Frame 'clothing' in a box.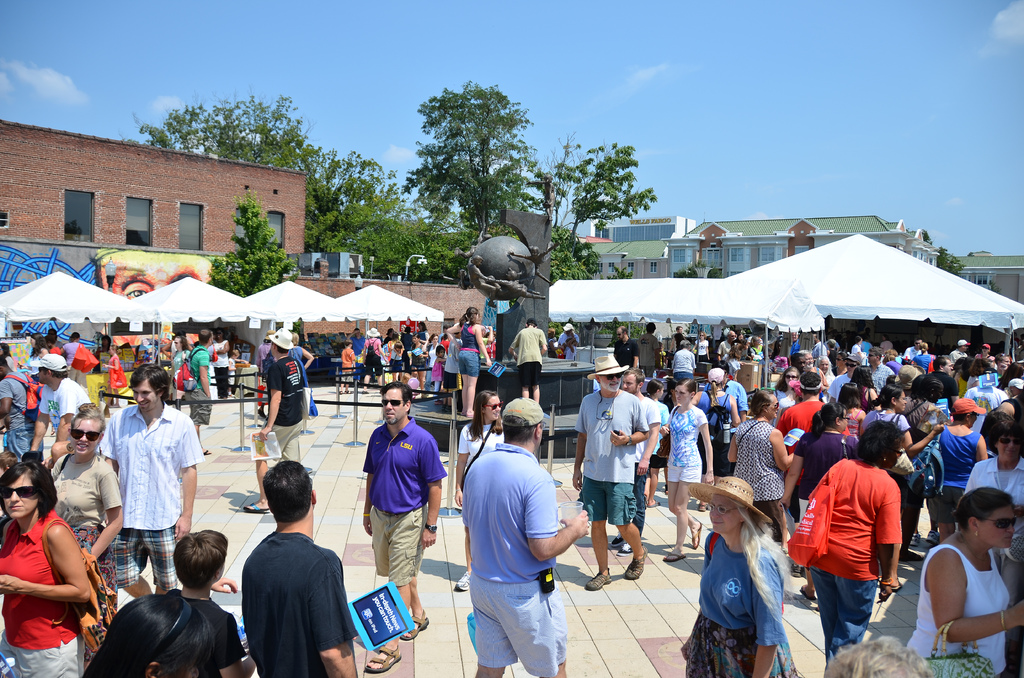
pyautogui.locateOnScreen(61, 342, 85, 376).
